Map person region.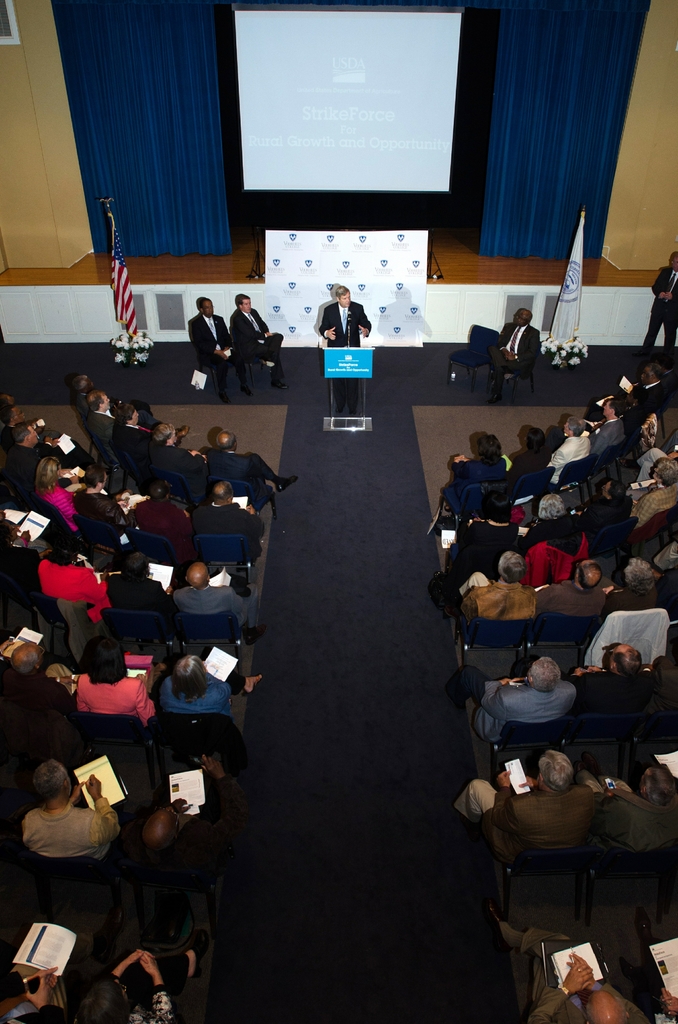
Mapped to region(629, 461, 677, 522).
